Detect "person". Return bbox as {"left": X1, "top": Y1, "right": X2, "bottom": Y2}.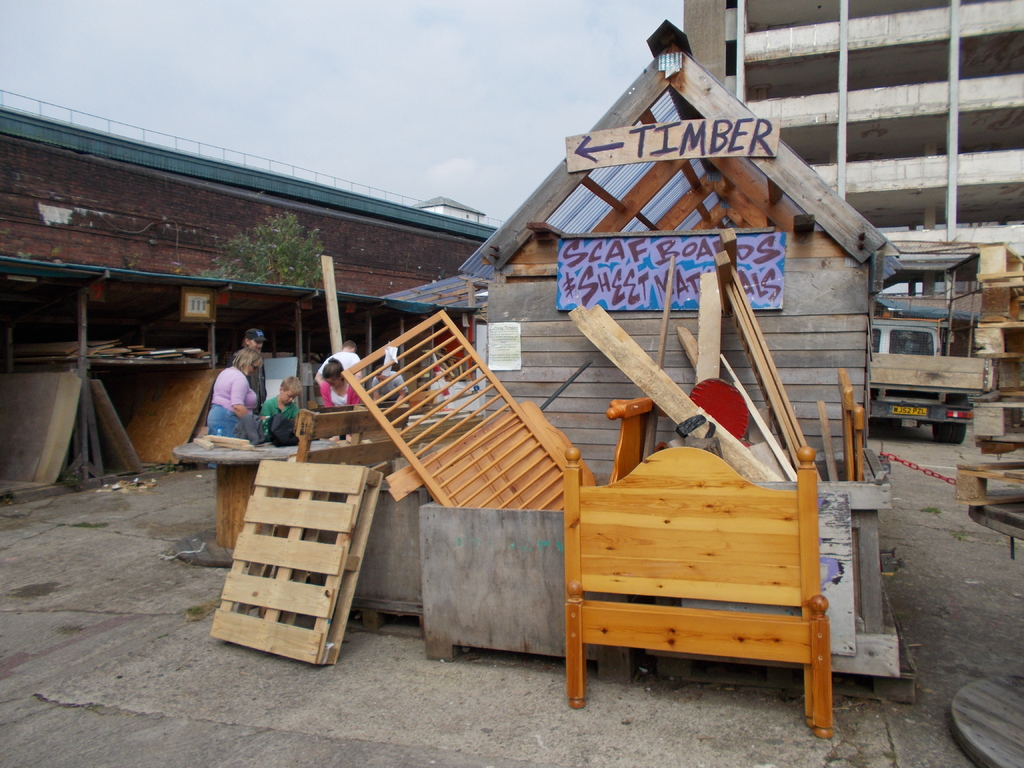
{"left": 243, "top": 335, "right": 269, "bottom": 419}.
